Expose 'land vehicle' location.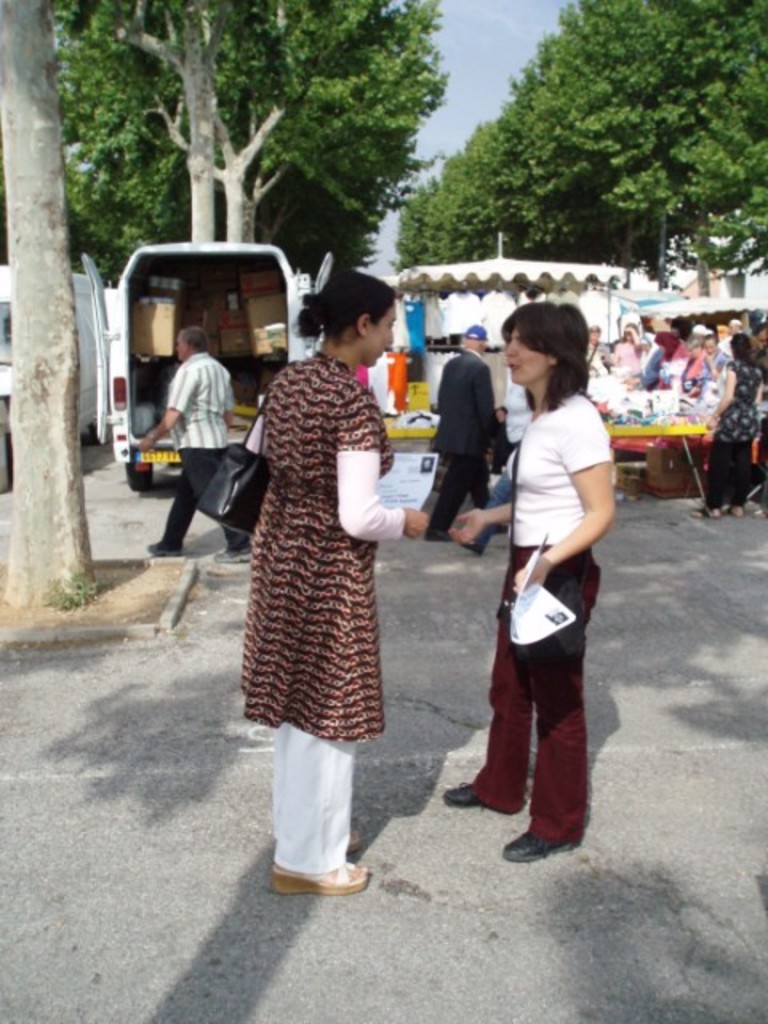
Exposed at crop(0, 256, 96, 496).
